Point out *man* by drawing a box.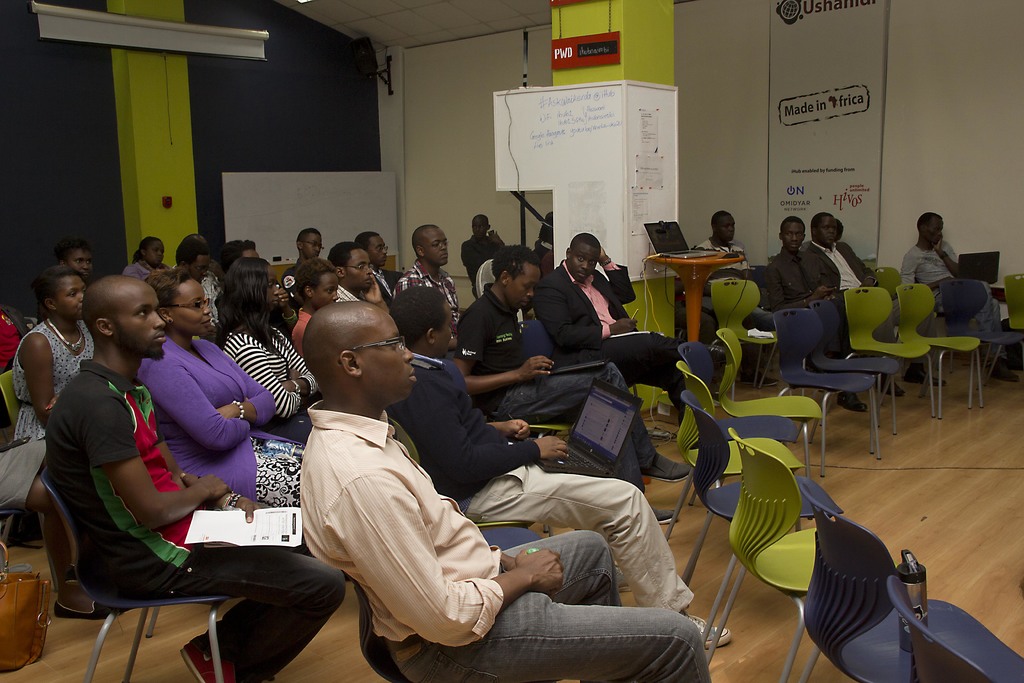
{"left": 451, "top": 241, "right": 692, "bottom": 523}.
